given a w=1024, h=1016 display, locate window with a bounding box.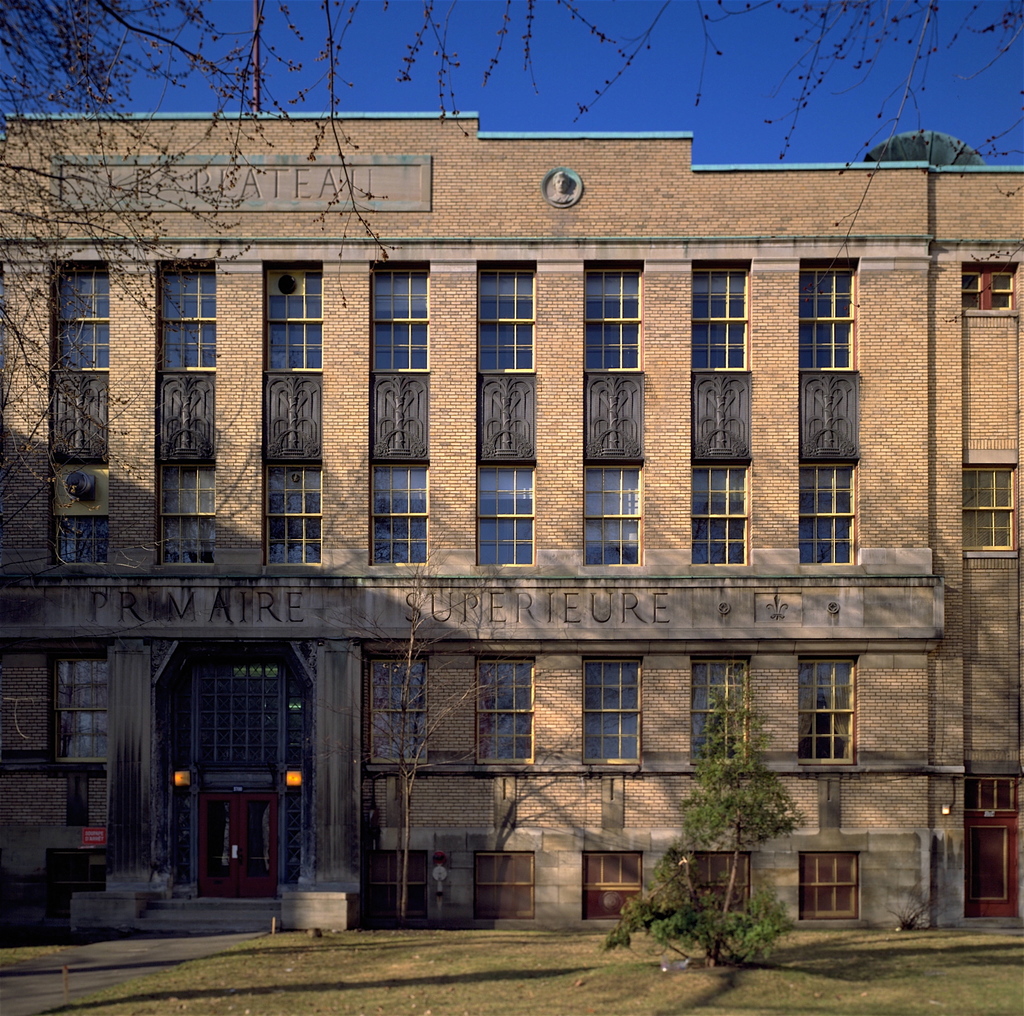
Located: region(261, 266, 324, 372).
